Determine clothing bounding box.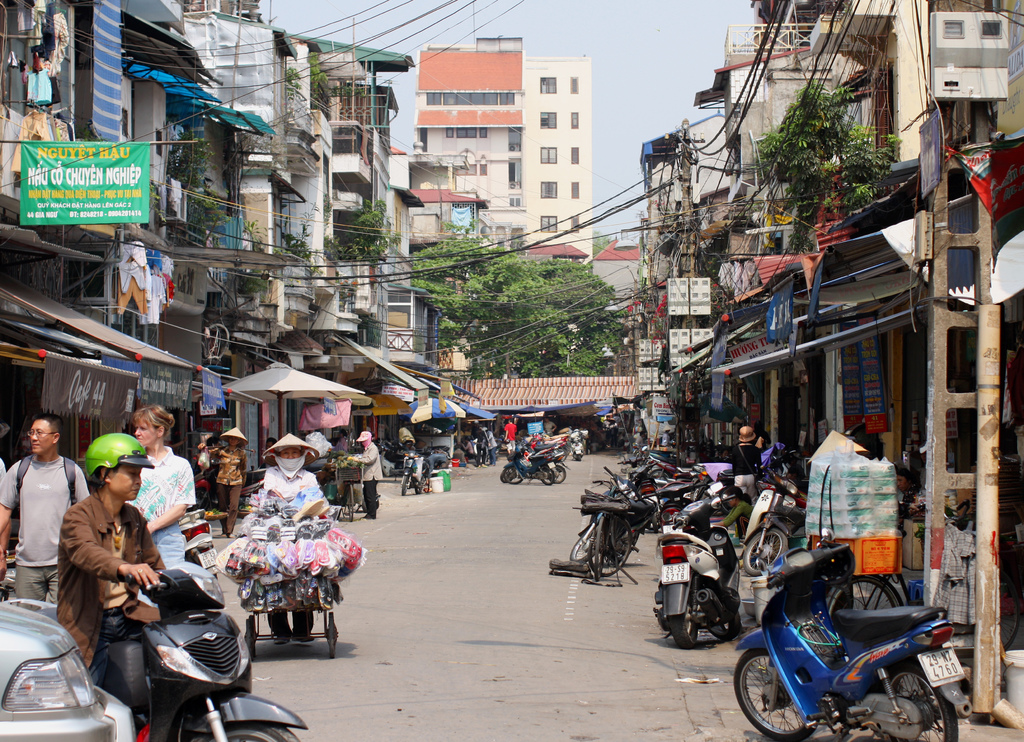
Determined: x1=4, y1=441, x2=71, y2=585.
